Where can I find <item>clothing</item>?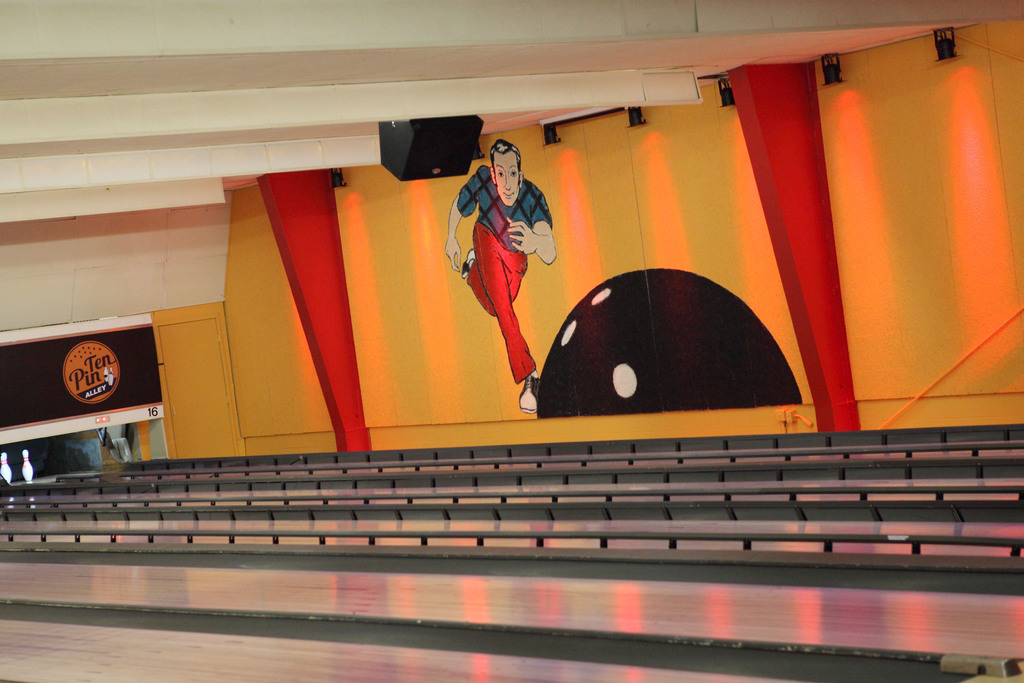
You can find it at [x1=456, y1=161, x2=544, y2=379].
